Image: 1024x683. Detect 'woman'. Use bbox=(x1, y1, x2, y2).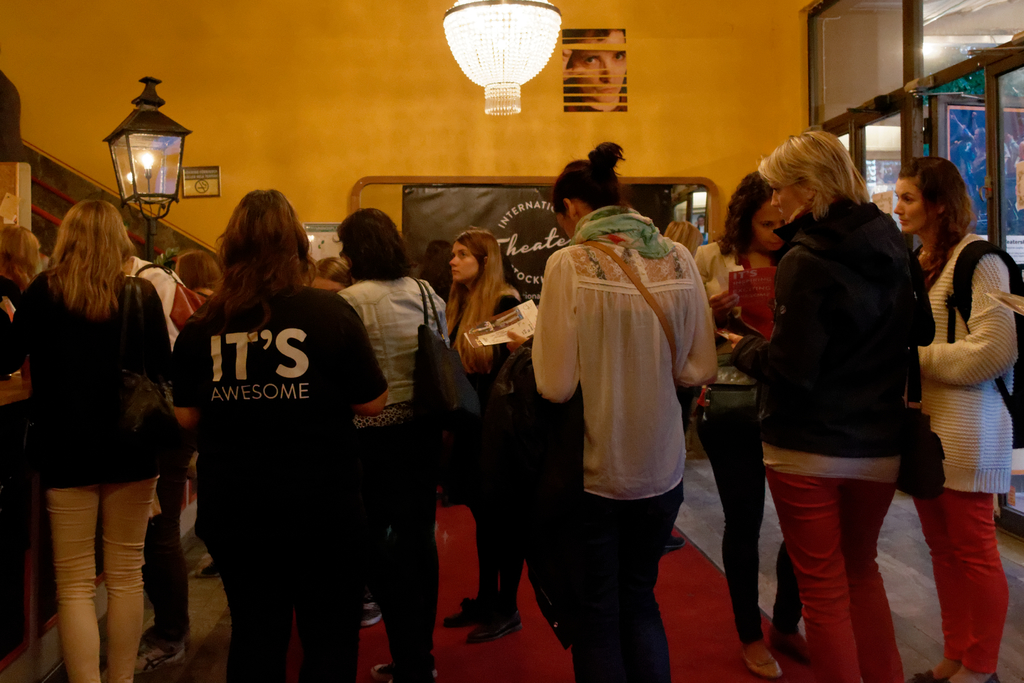
bbox=(504, 145, 719, 682).
